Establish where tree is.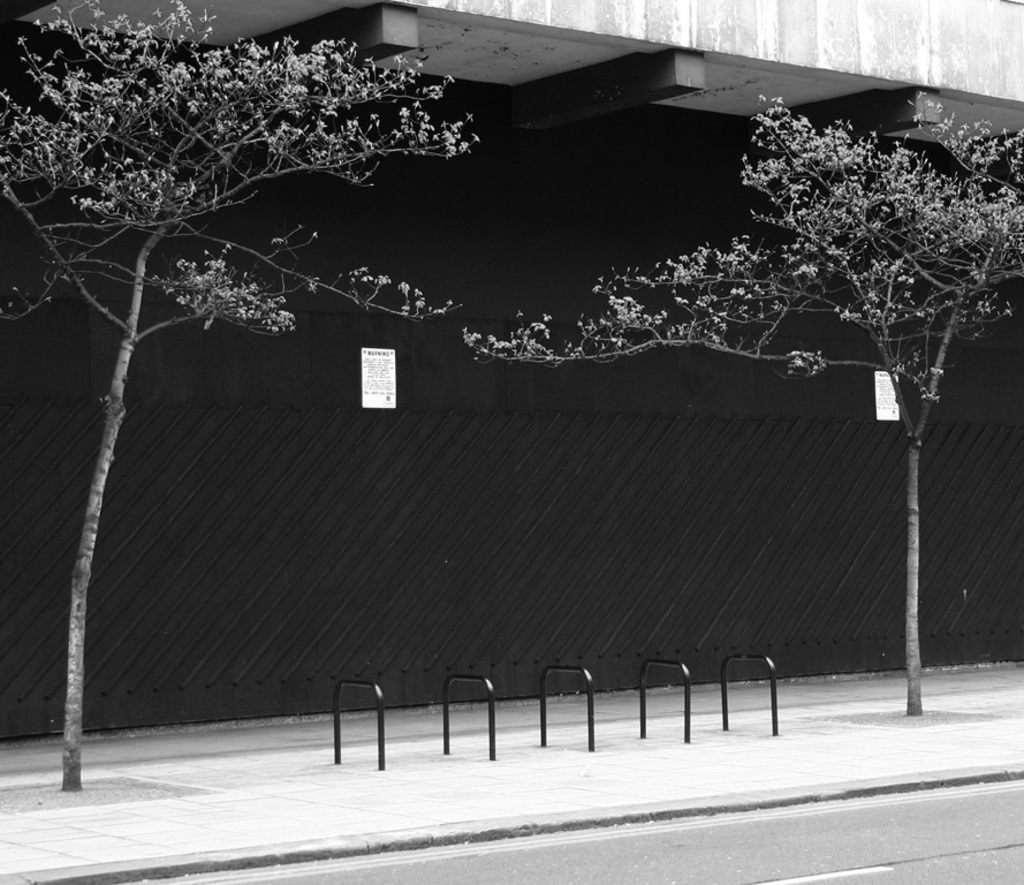
Established at <bbox>0, 0, 481, 801</bbox>.
